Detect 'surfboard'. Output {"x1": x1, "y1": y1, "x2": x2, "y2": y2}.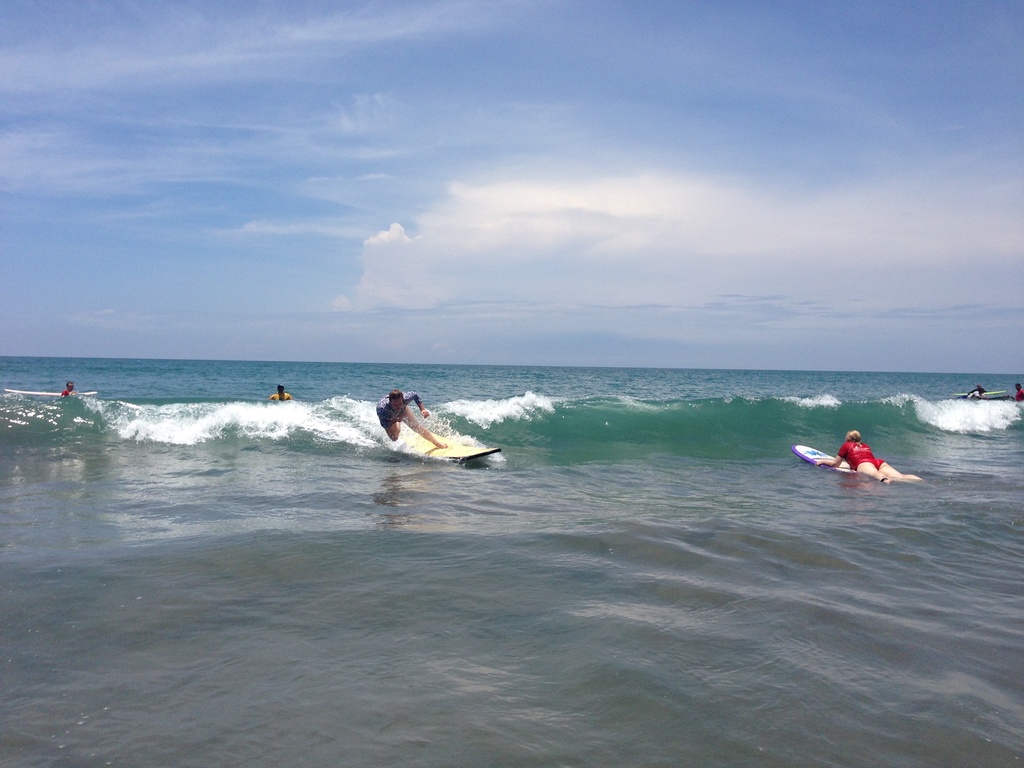
{"x1": 401, "y1": 428, "x2": 501, "y2": 463}.
